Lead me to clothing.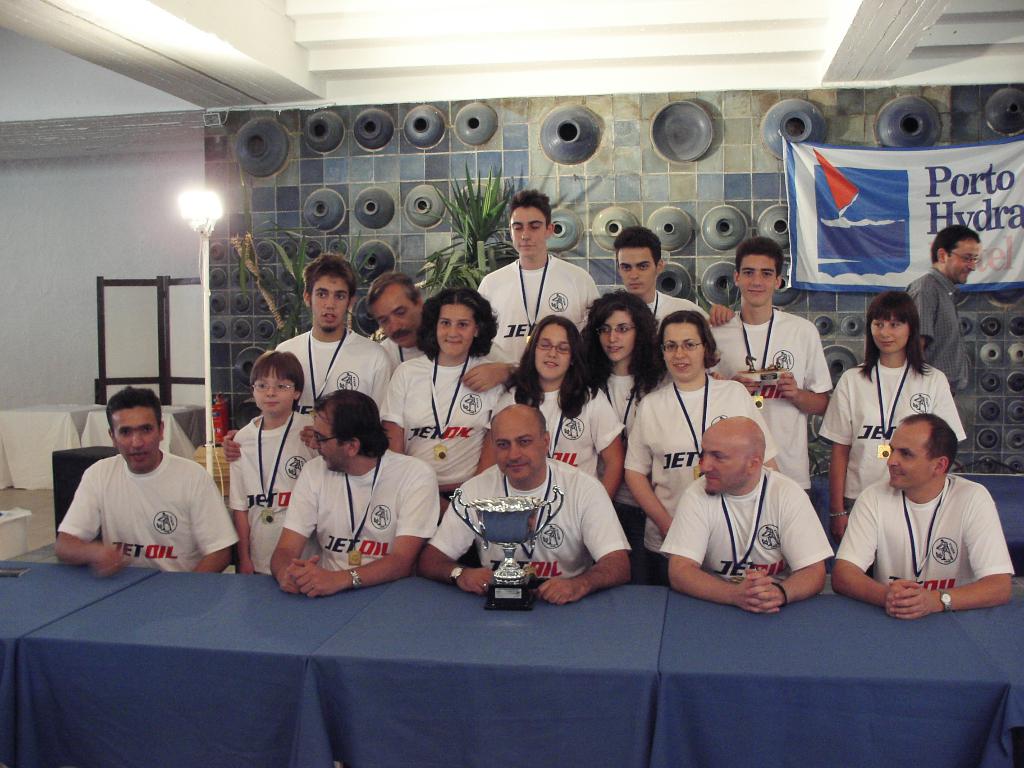
Lead to <box>218,412,316,582</box>.
